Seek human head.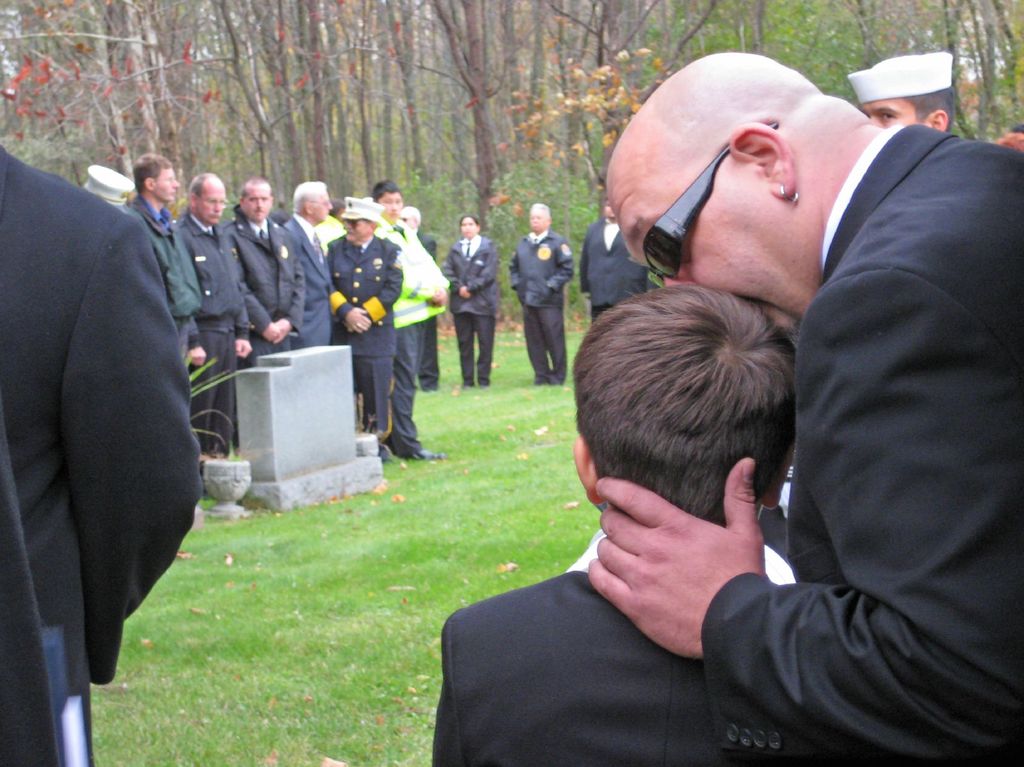
crop(456, 216, 481, 237).
